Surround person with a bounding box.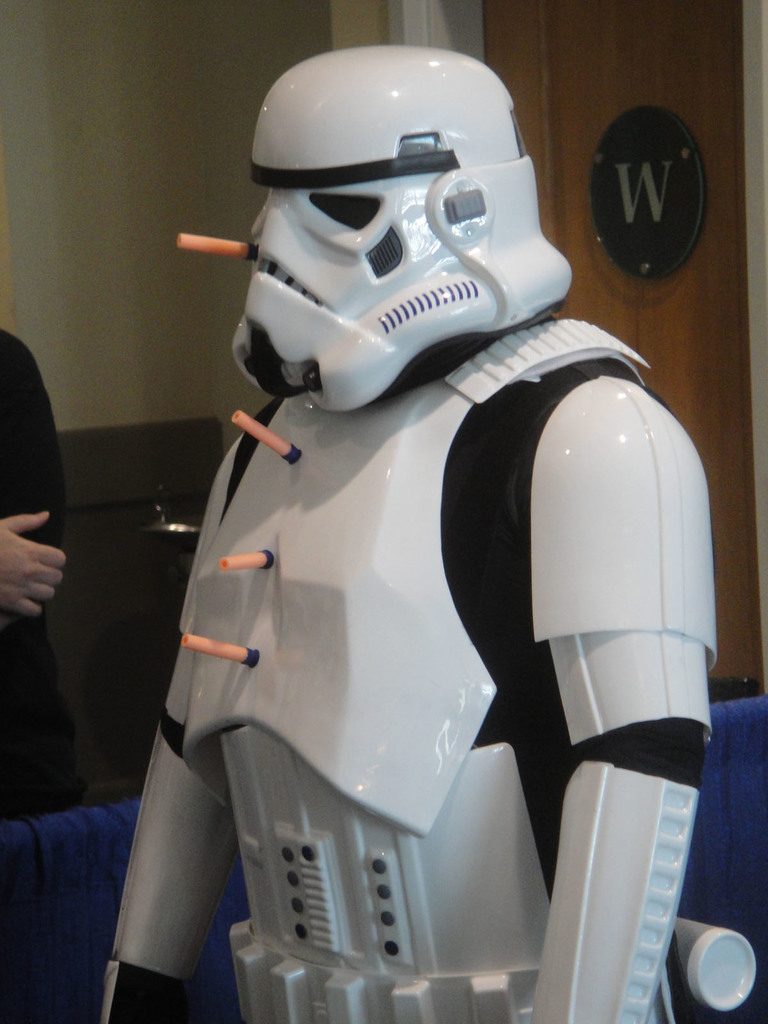
bbox(0, 330, 94, 822).
